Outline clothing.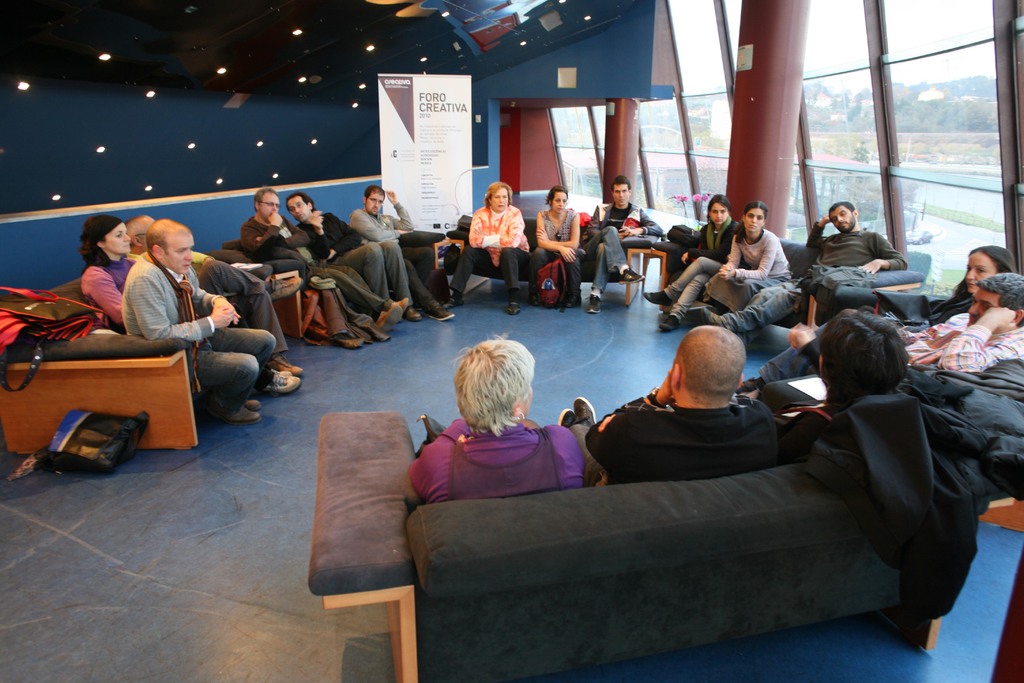
Outline: [left=237, top=215, right=391, bottom=345].
